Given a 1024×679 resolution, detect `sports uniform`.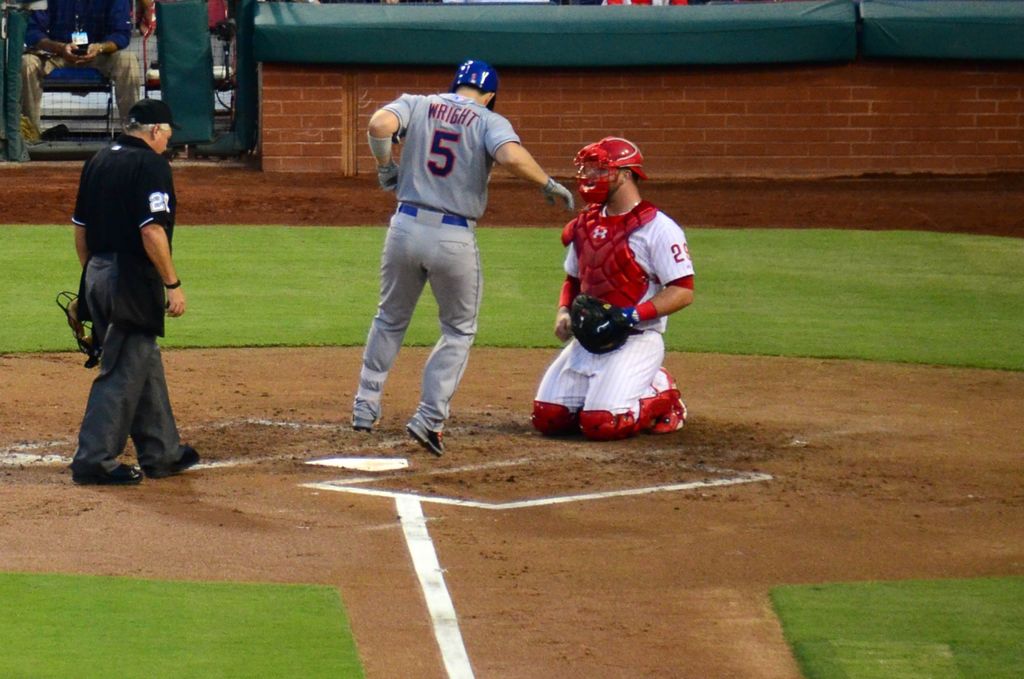
352, 61, 572, 455.
